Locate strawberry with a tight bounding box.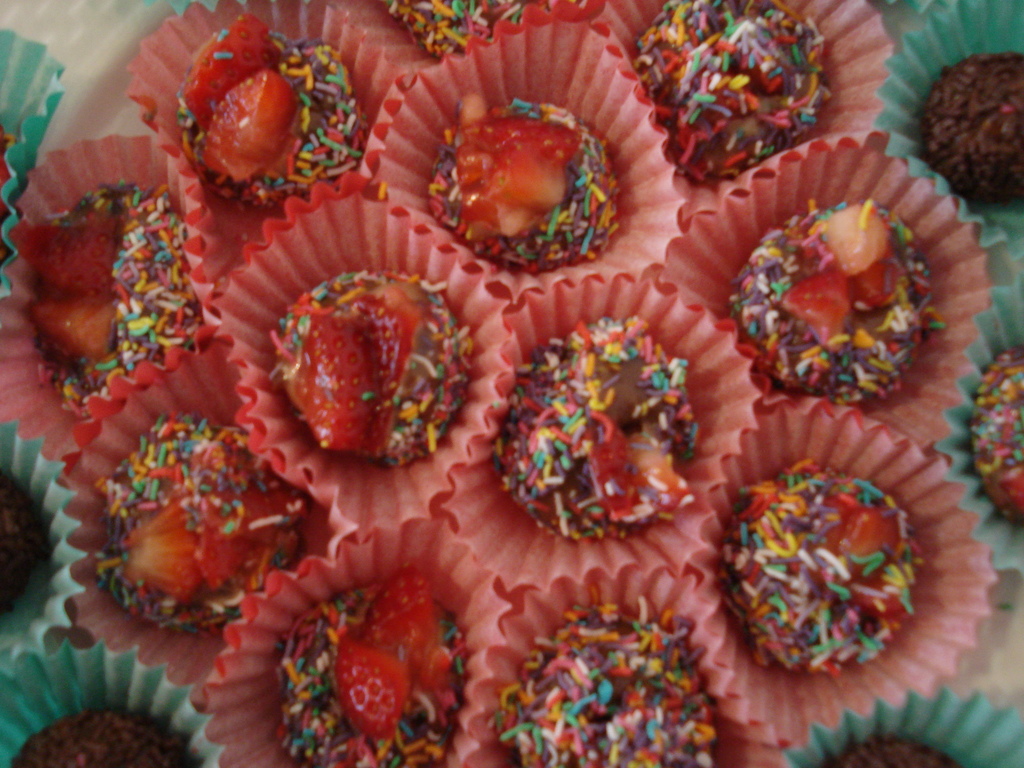
detection(453, 115, 579, 253).
